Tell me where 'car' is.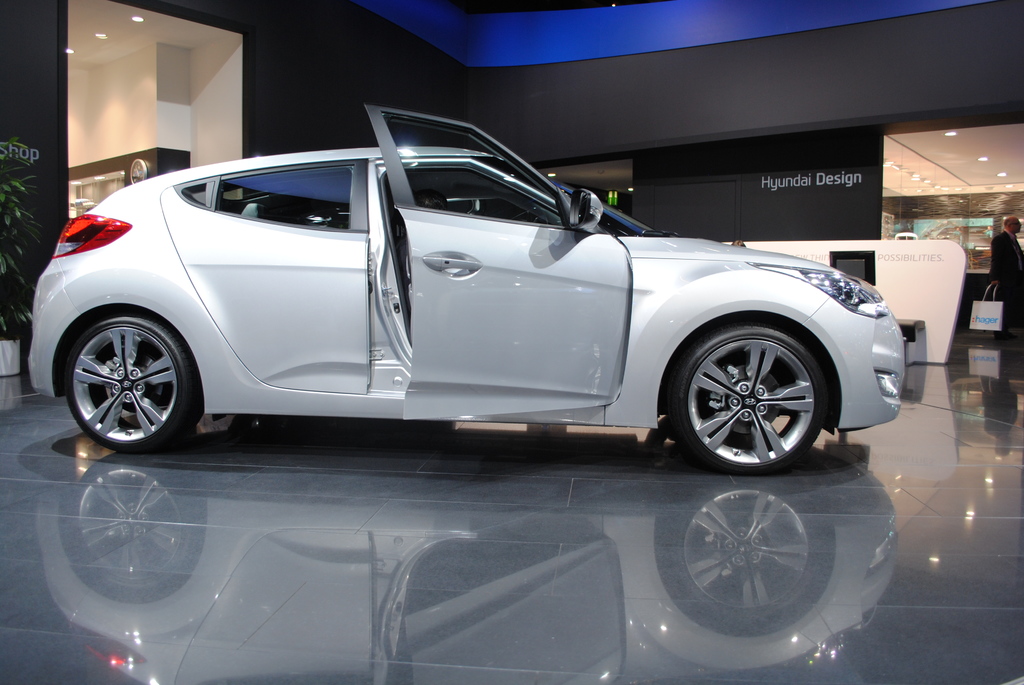
'car' is at rect(36, 118, 900, 482).
